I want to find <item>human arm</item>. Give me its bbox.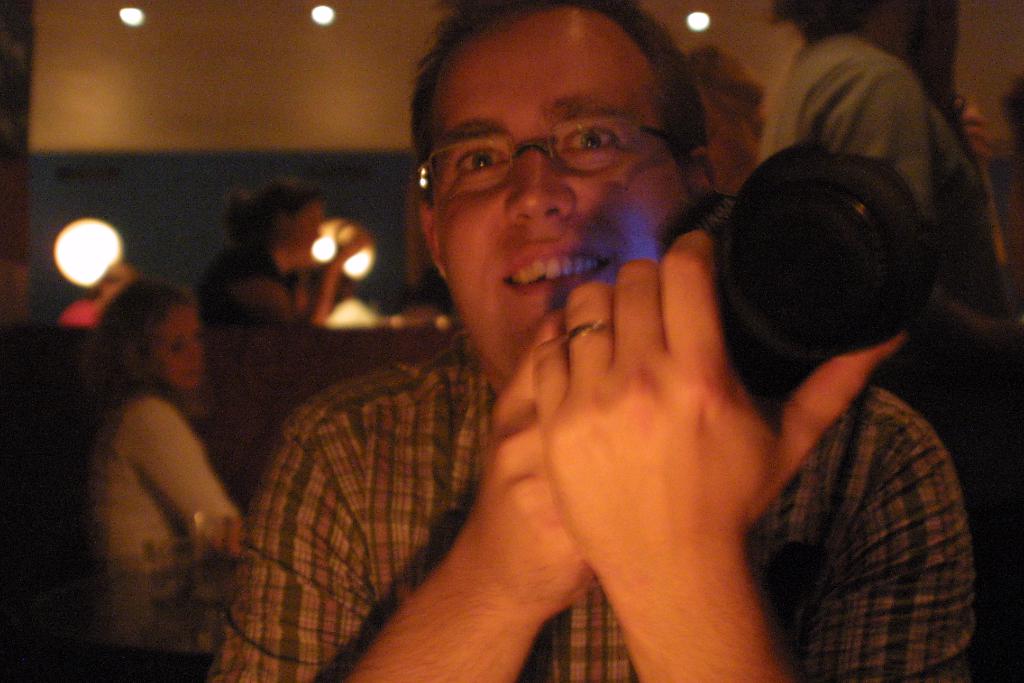
[541, 226, 977, 682].
